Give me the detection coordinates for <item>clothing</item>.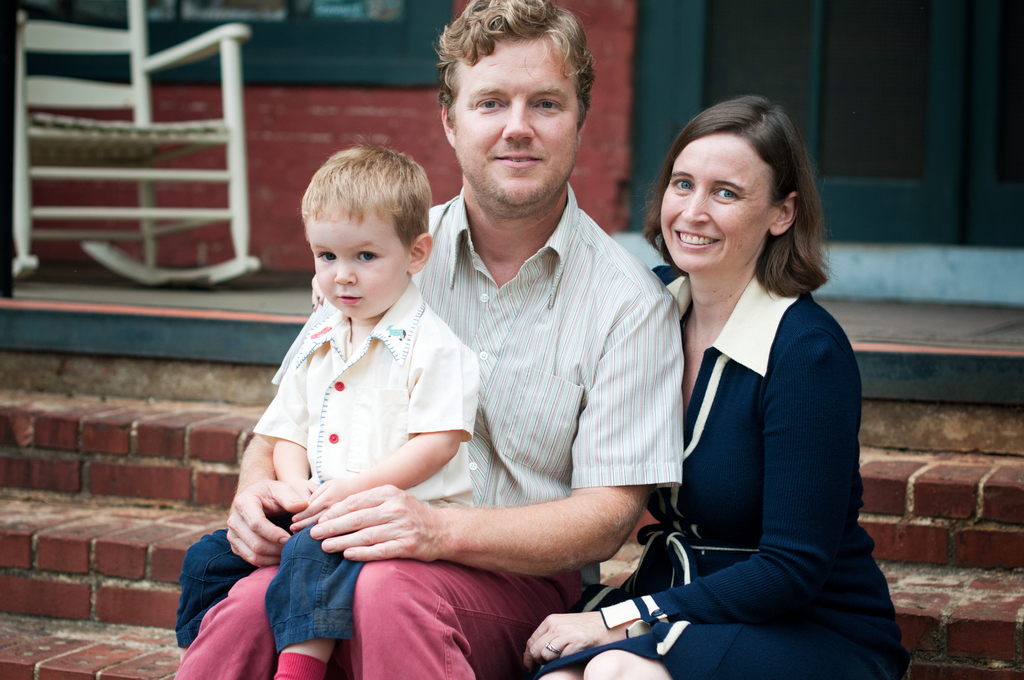
[170,204,675,679].
